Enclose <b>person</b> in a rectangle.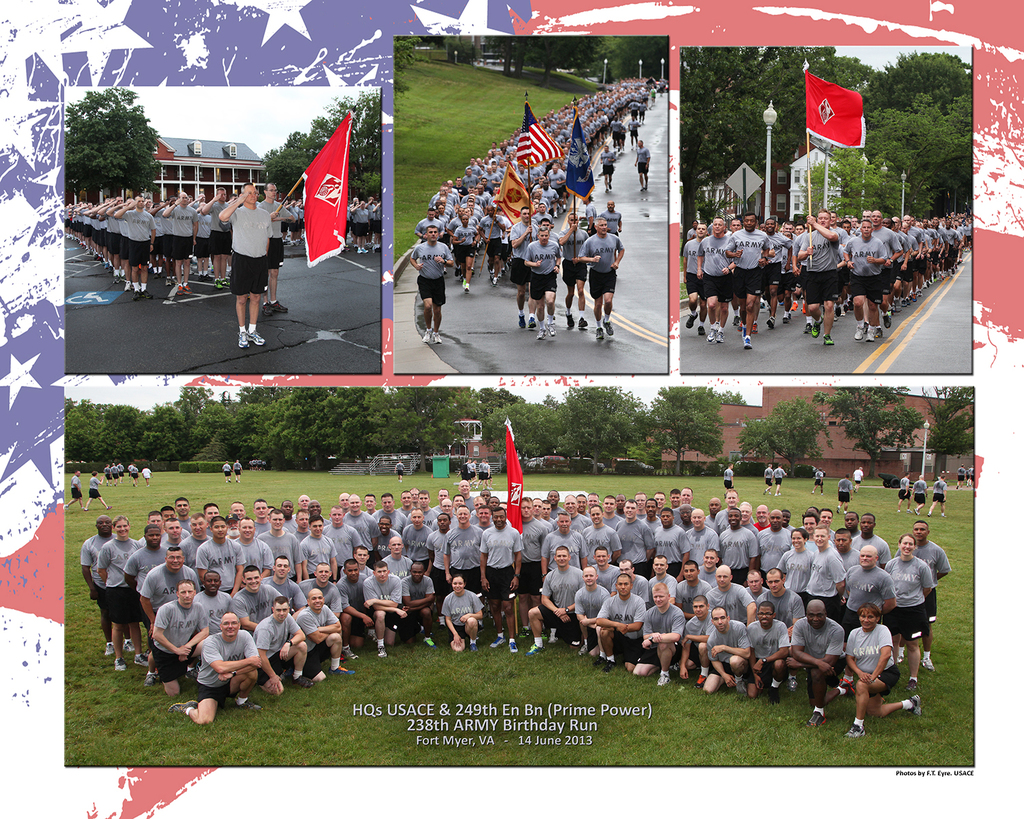
rect(104, 460, 117, 487).
